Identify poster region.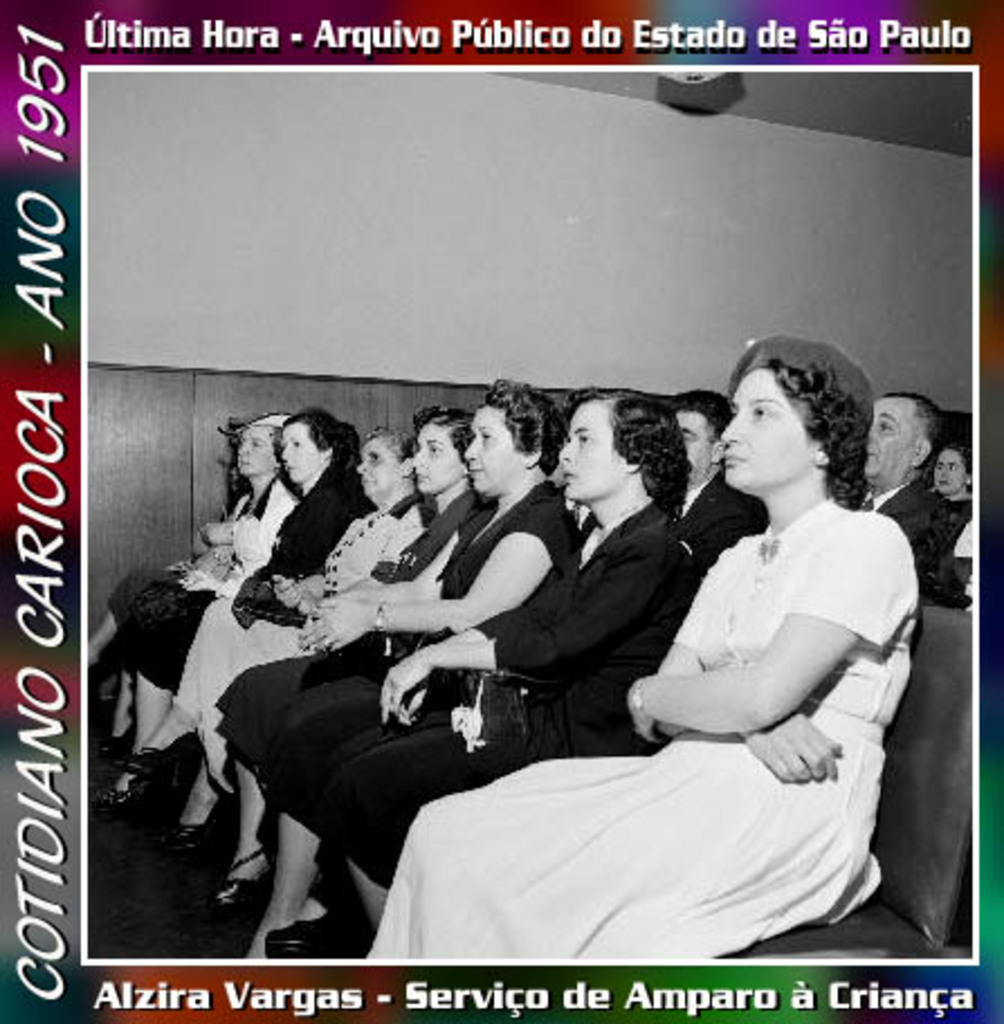
Region: 0/0/1002/1022.
